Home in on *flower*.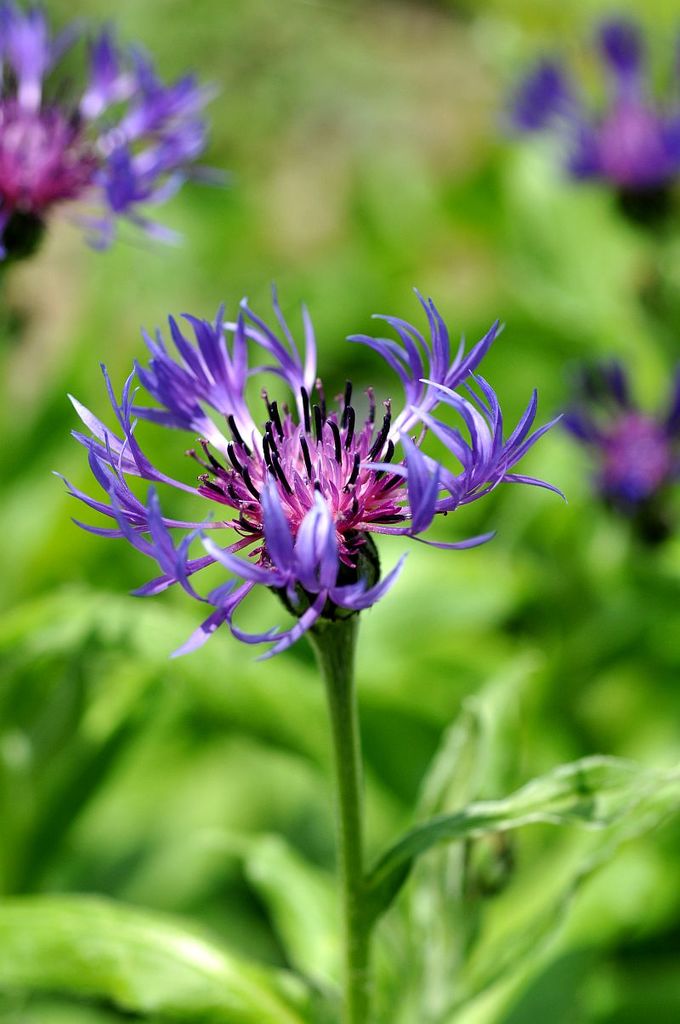
Homed in at crop(558, 353, 679, 545).
